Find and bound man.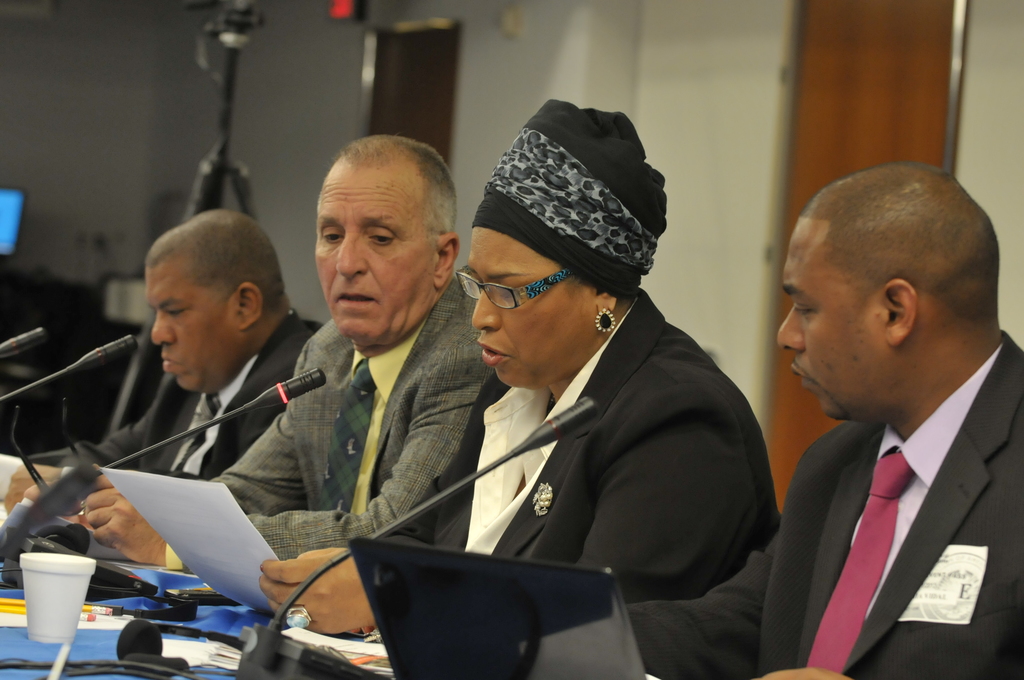
Bound: (619,158,1023,679).
